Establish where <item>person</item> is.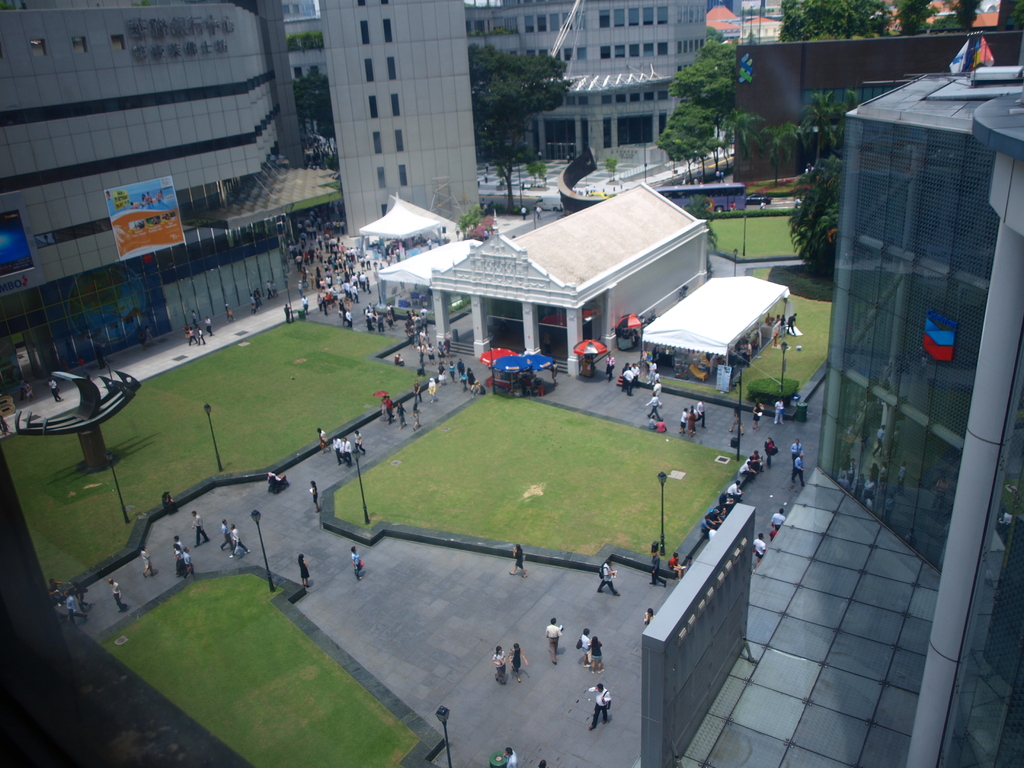
Established at crop(48, 579, 62, 611).
